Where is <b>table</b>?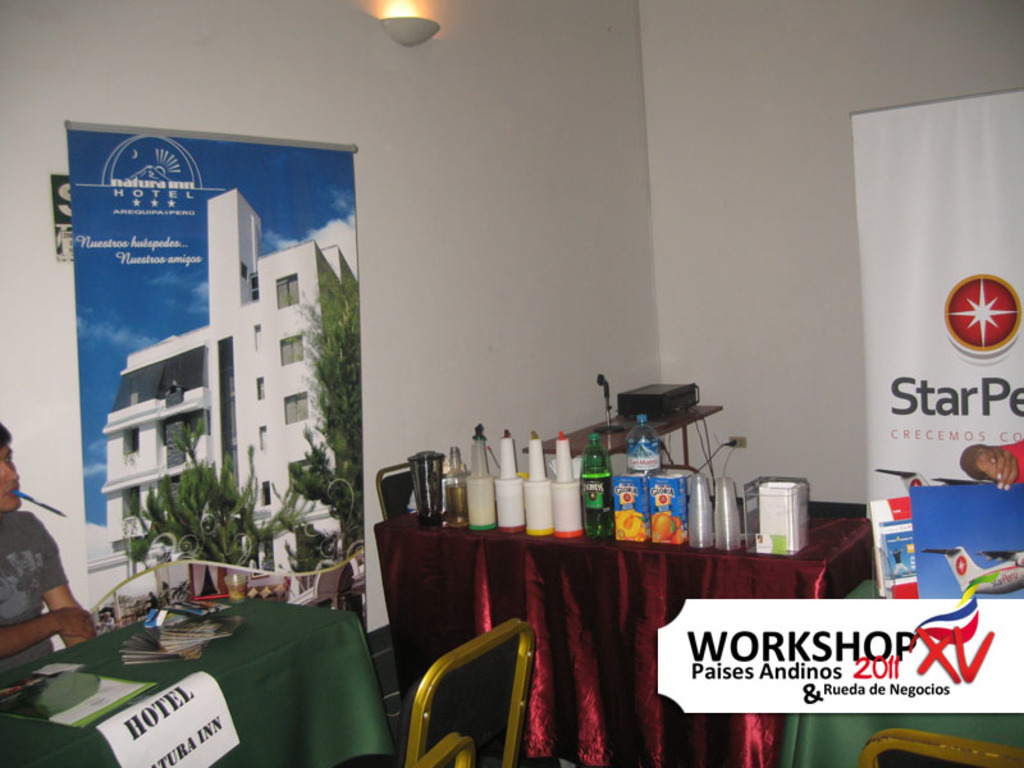
(left=778, top=575, right=1019, bottom=767).
